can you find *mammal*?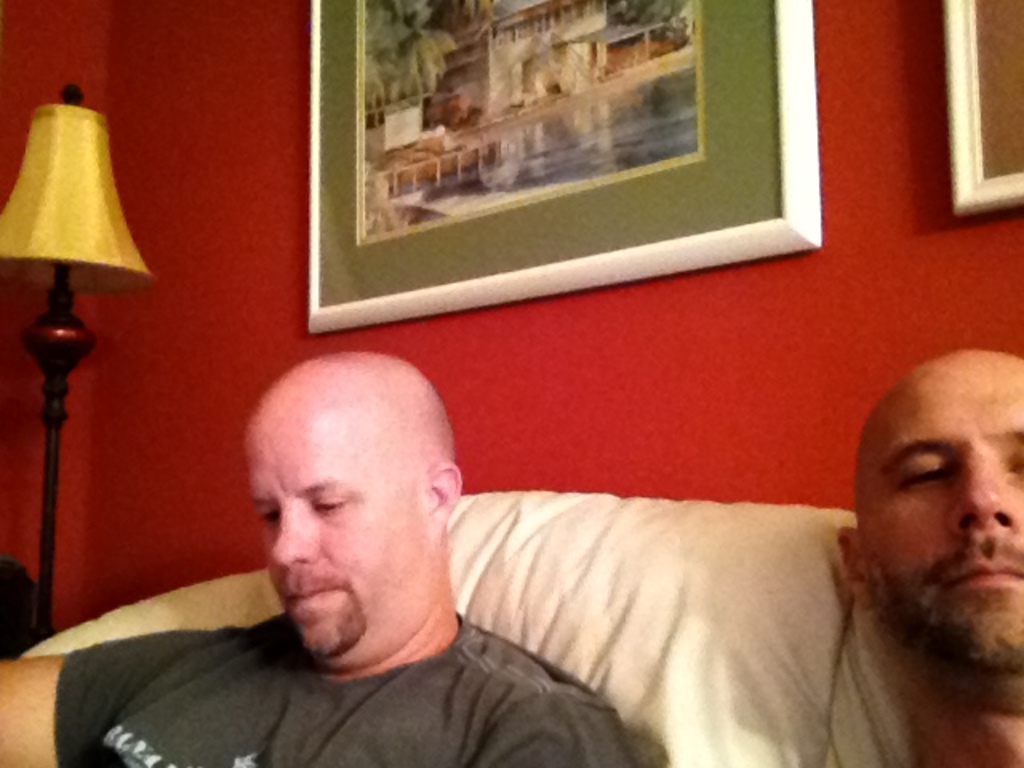
Yes, bounding box: 0, 346, 627, 766.
